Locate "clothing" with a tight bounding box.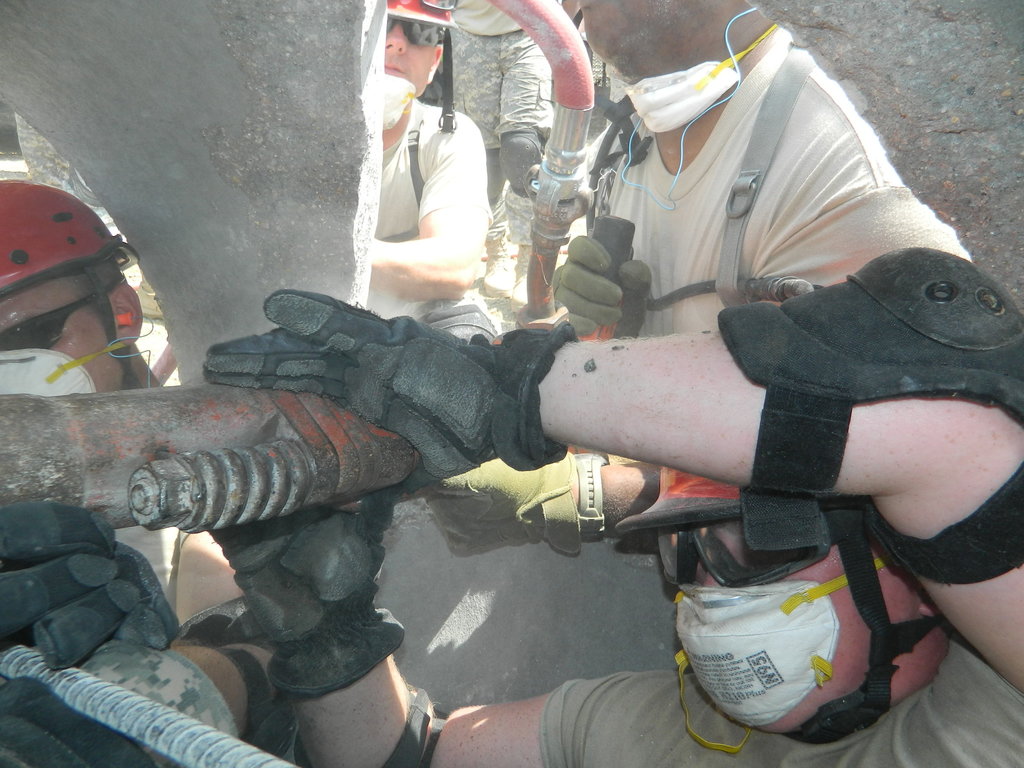
[600,38,973,353].
